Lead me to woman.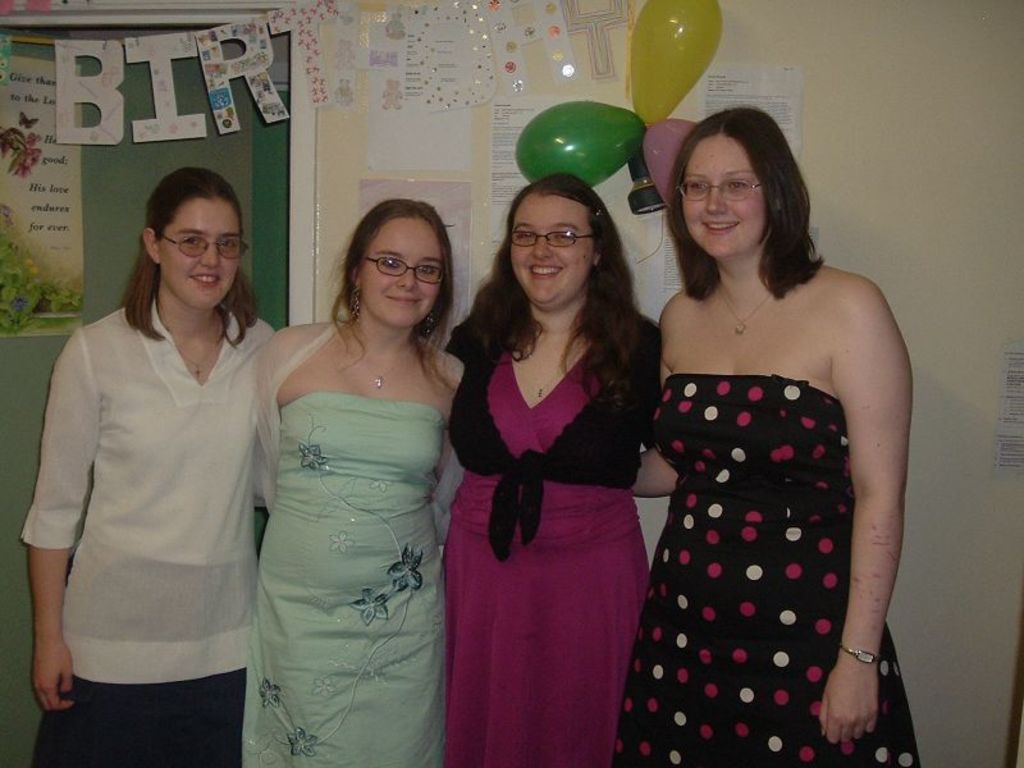
Lead to box(635, 105, 924, 767).
